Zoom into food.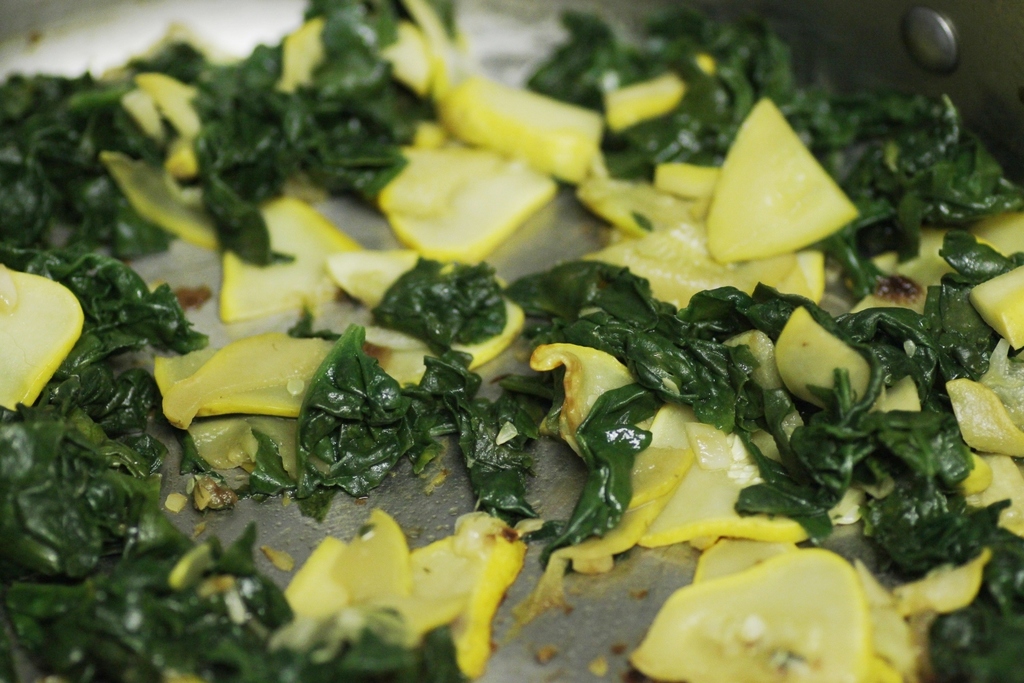
Zoom target: 0,0,1023,682.
